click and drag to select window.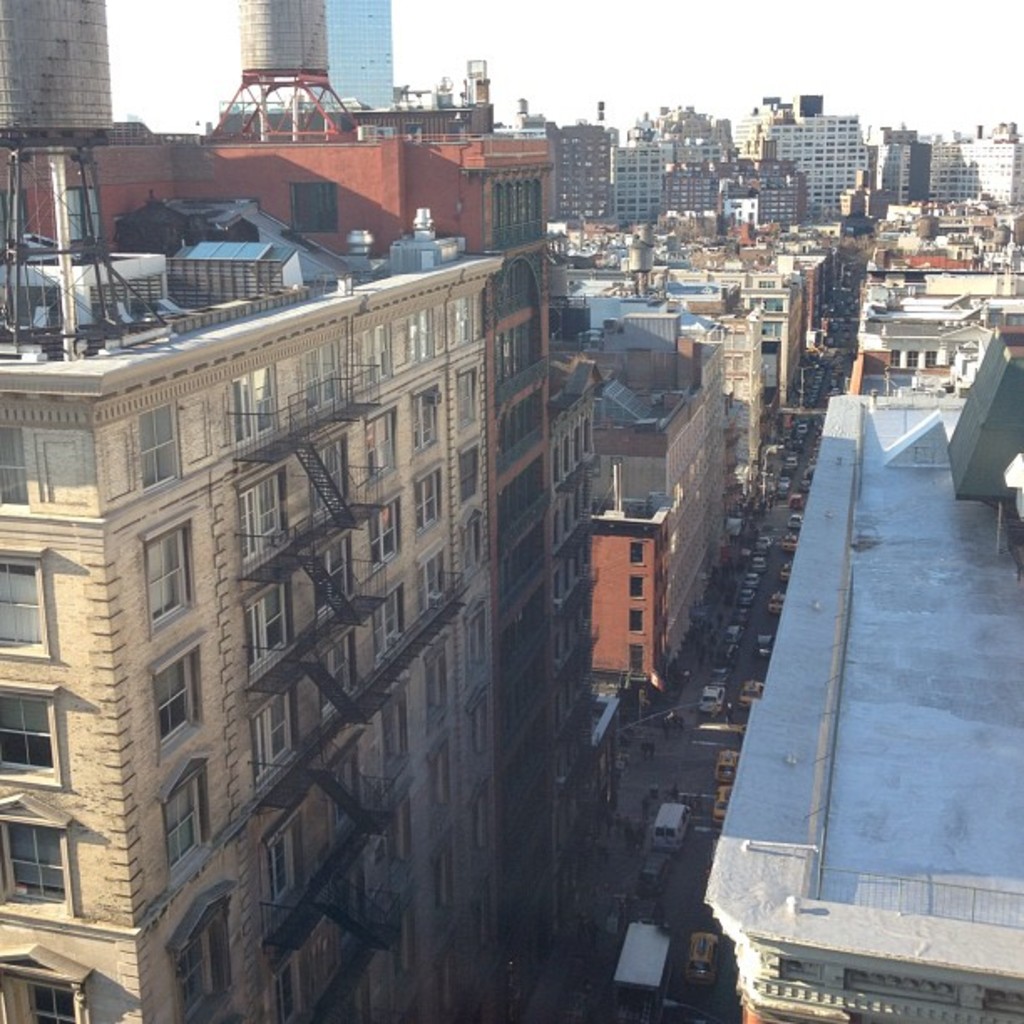
Selection: {"x1": 261, "y1": 825, "x2": 303, "y2": 892}.
